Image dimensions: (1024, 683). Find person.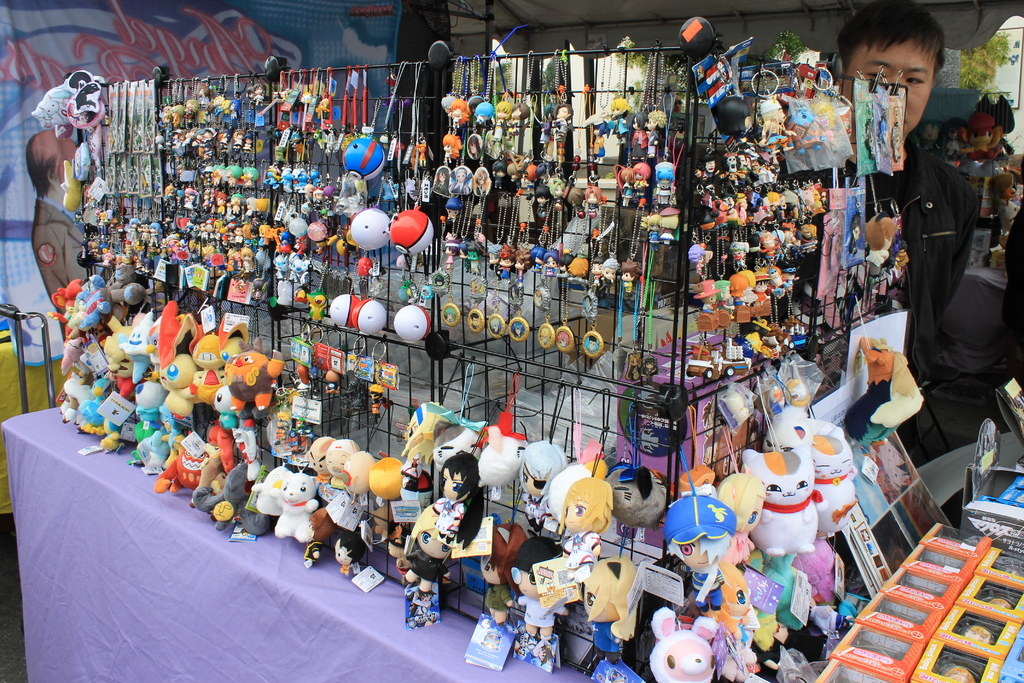
{"x1": 717, "y1": 97, "x2": 749, "y2": 149}.
